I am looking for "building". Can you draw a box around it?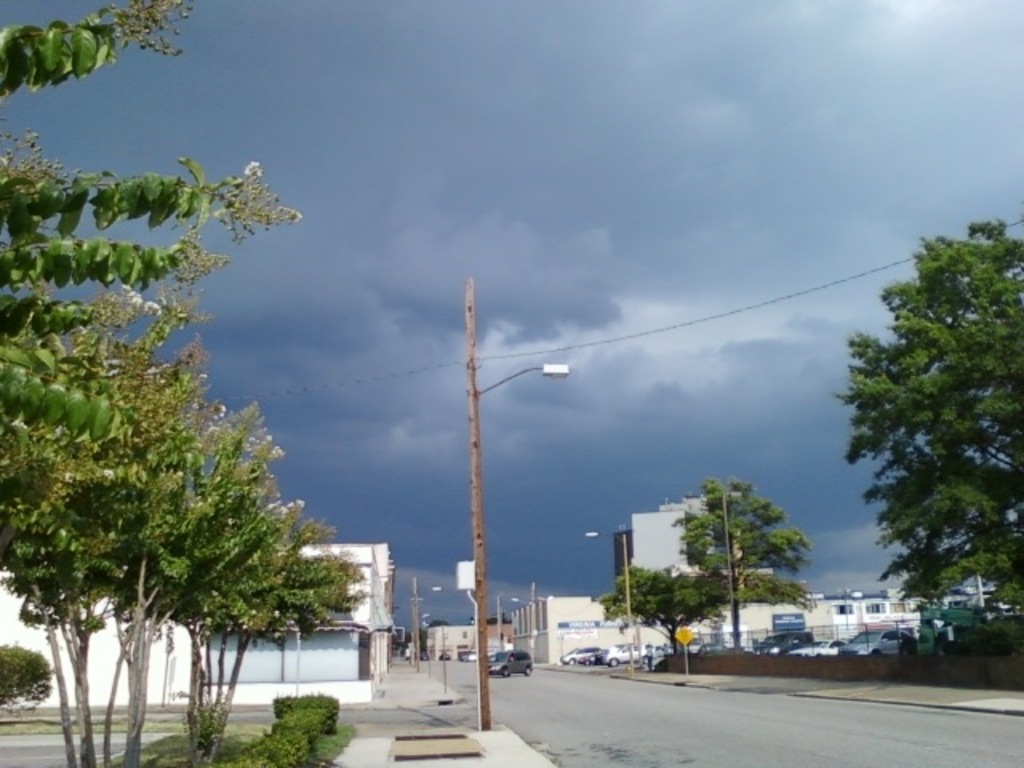
Sure, the bounding box is pyautogui.locateOnScreen(797, 584, 934, 654).
